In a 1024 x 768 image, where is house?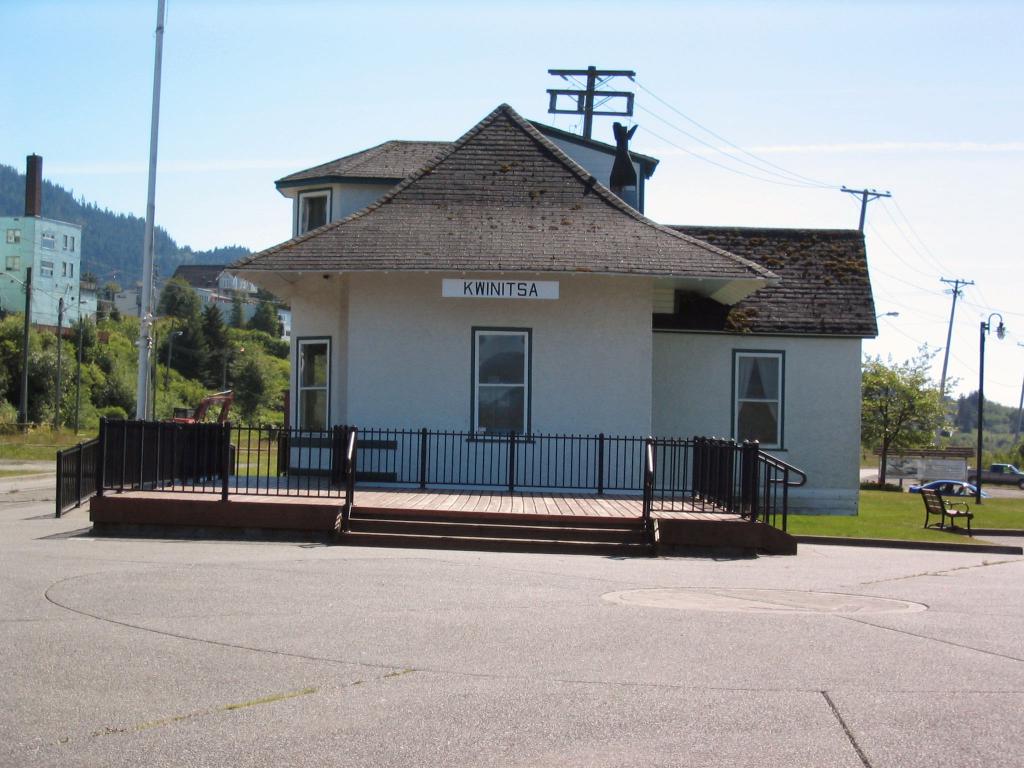
box(166, 267, 309, 341).
